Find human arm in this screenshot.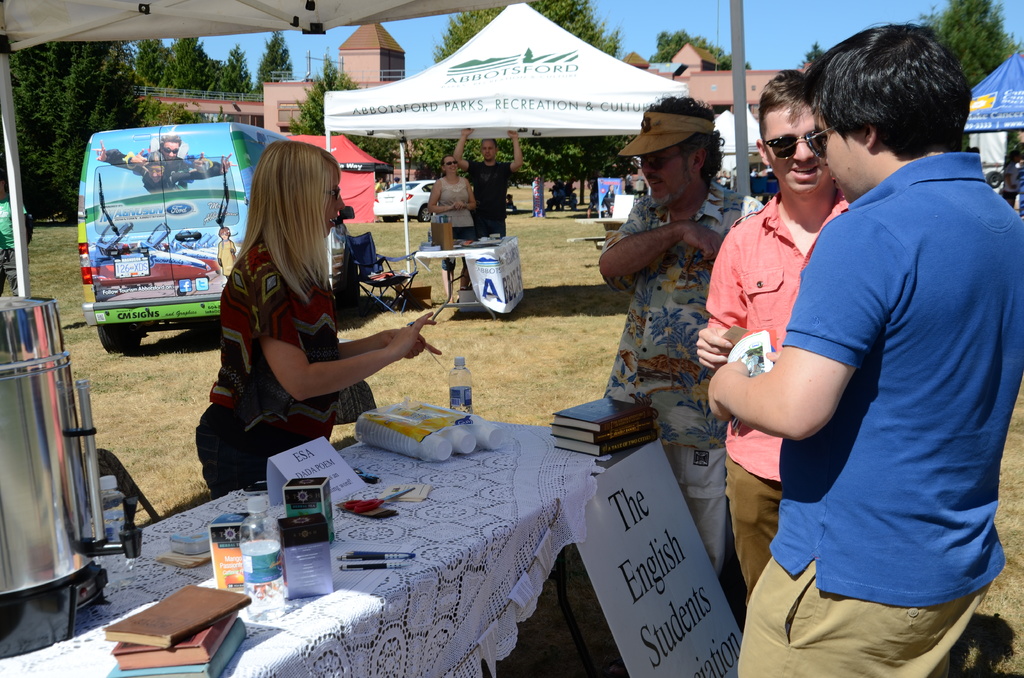
The bounding box for human arm is rect(326, 317, 463, 371).
